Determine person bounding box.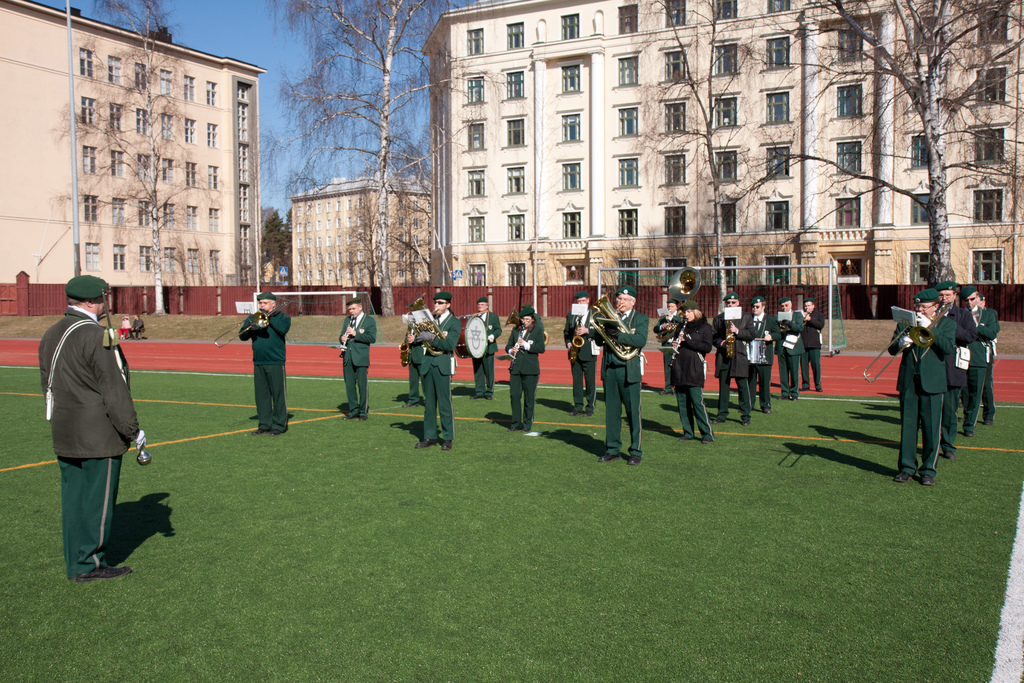
Determined: 36:272:145:580.
